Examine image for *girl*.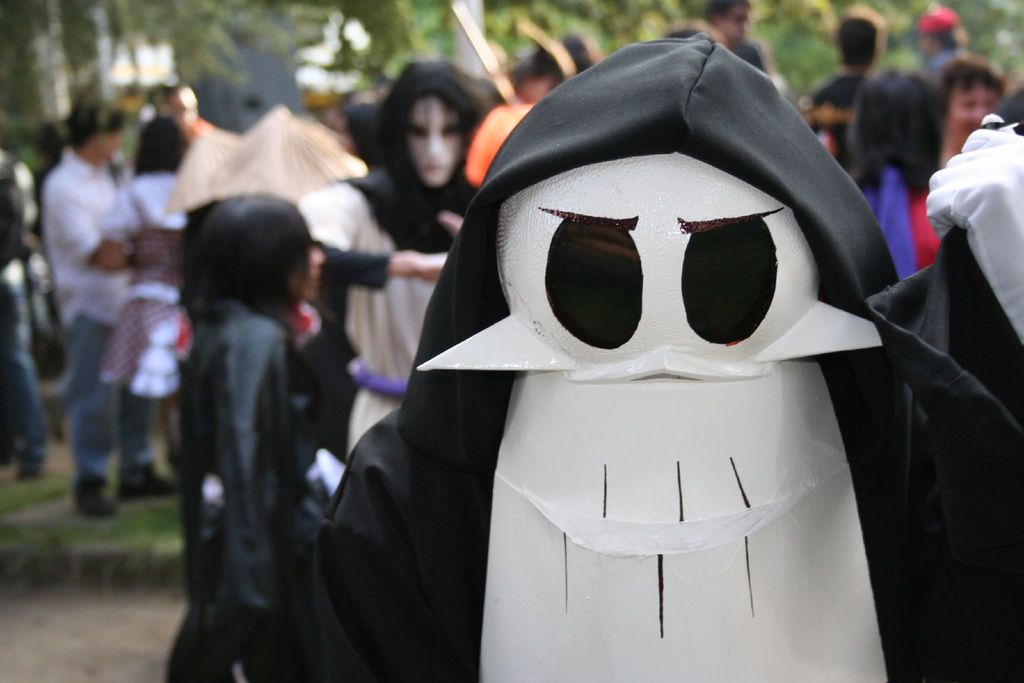
Examination result: bbox(163, 187, 321, 682).
